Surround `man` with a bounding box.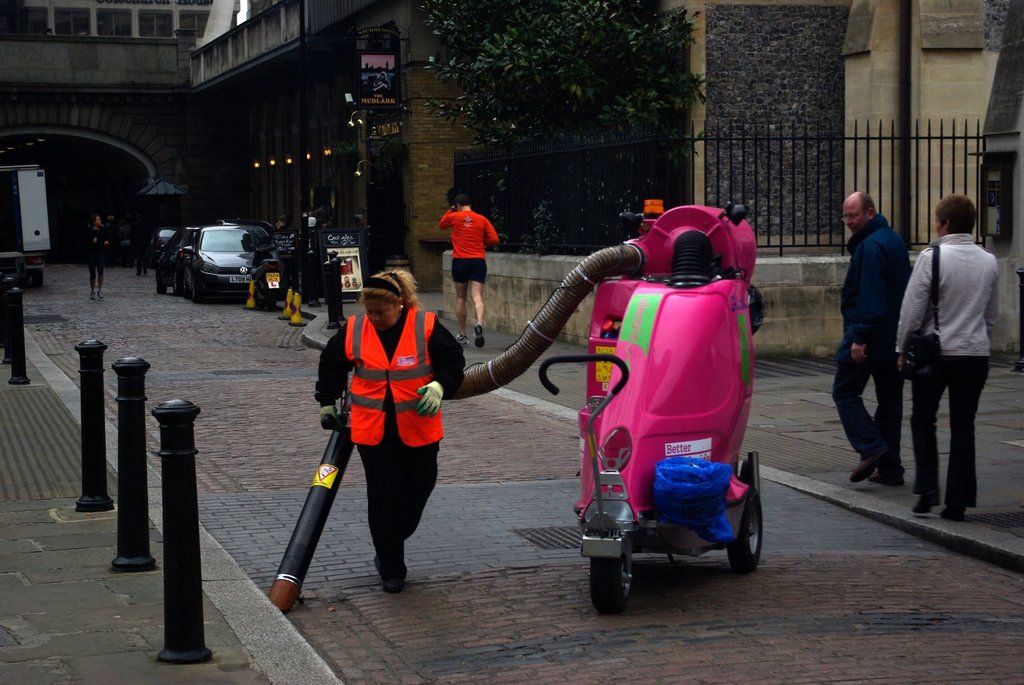
<bbox>830, 191, 910, 485</bbox>.
